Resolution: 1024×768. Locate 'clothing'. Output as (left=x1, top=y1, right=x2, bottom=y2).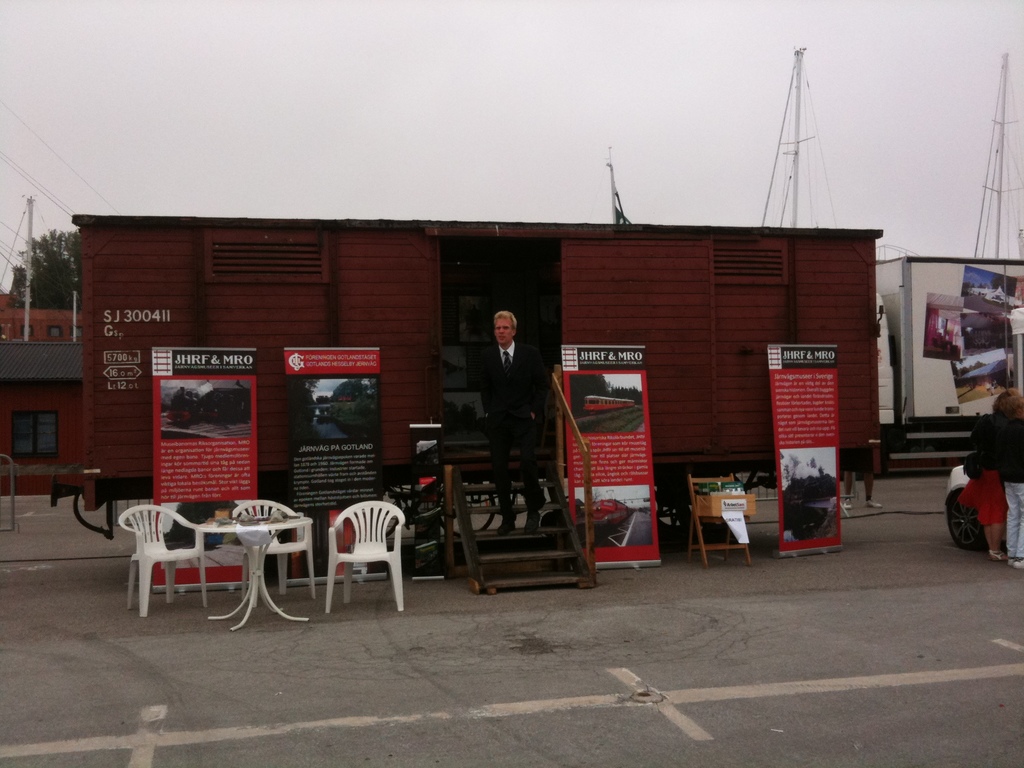
(left=991, top=424, right=1023, bottom=553).
